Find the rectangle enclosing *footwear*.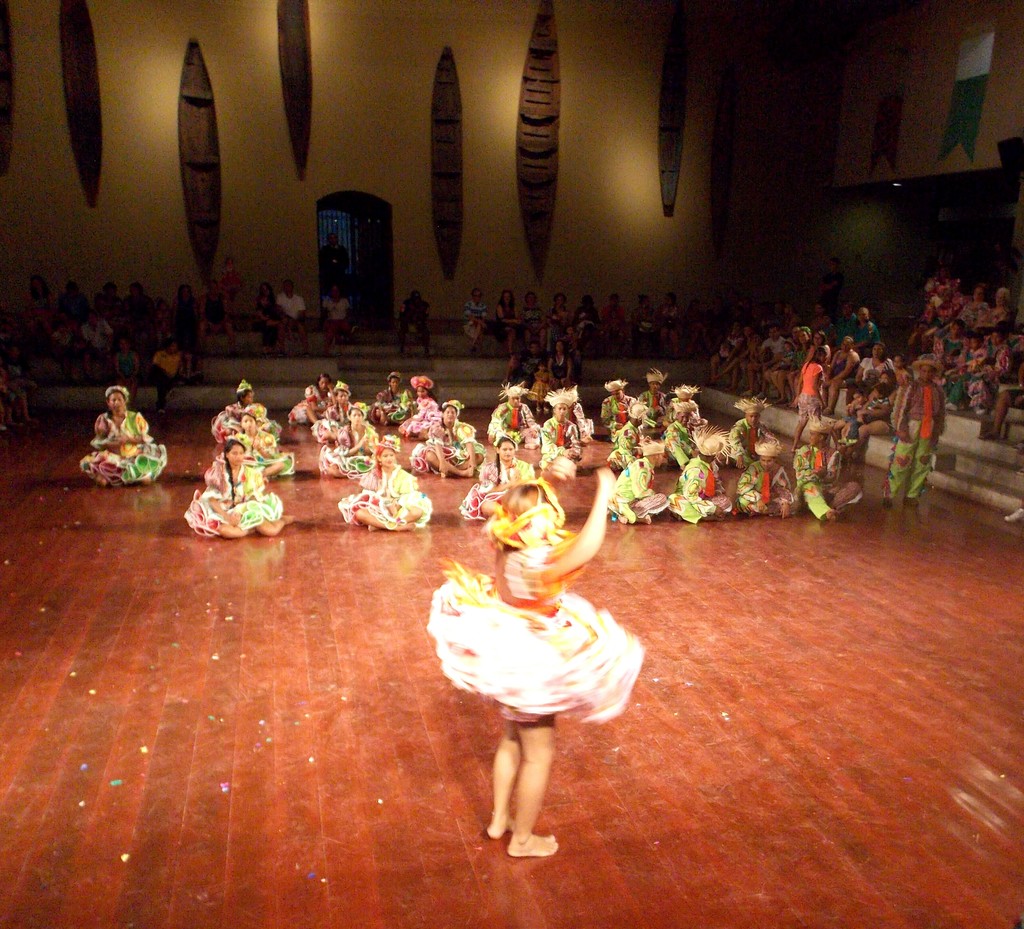
[x1=822, y1=407, x2=833, y2=415].
